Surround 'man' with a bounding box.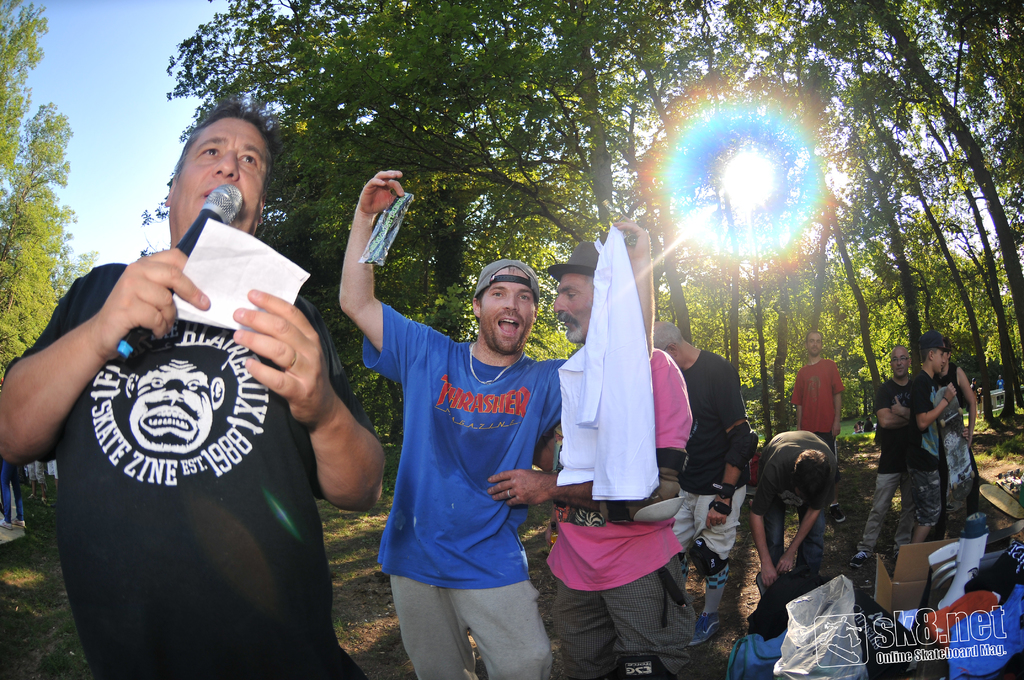
bbox=[652, 316, 753, 646].
